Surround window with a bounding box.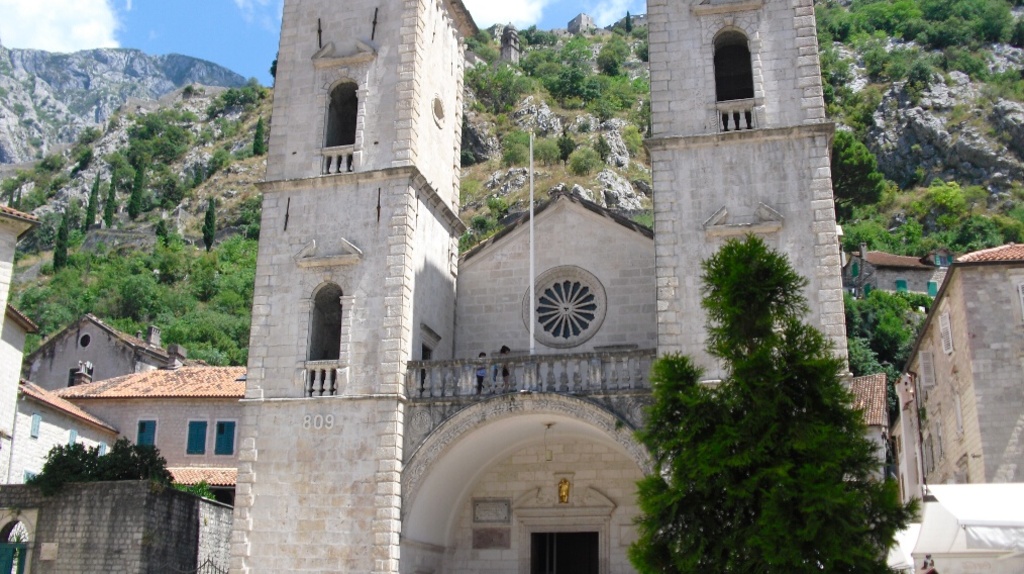
(x1=528, y1=262, x2=607, y2=331).
